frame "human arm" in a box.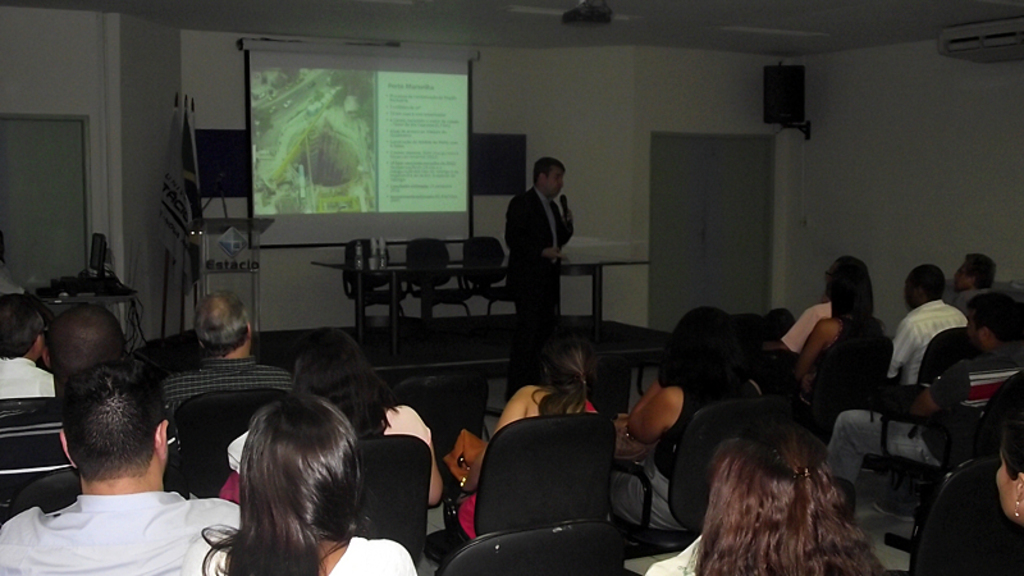
crop(777, 303, 824, 351).
